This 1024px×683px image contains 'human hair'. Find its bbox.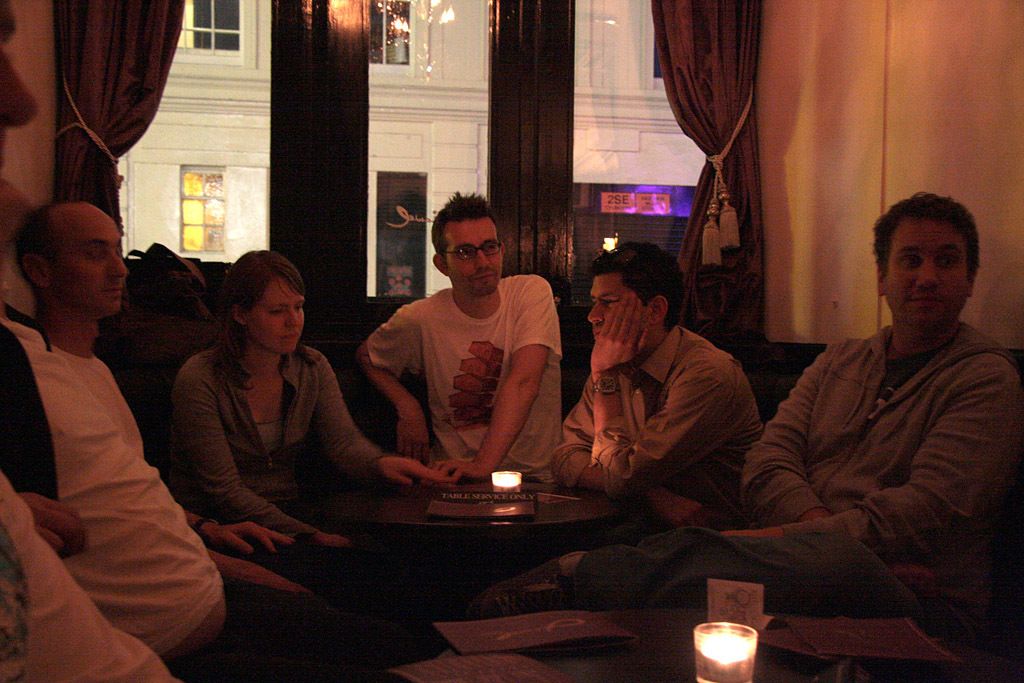
{"x1": 429, "y1": 192, "x2": 505, "y2": 270}.
